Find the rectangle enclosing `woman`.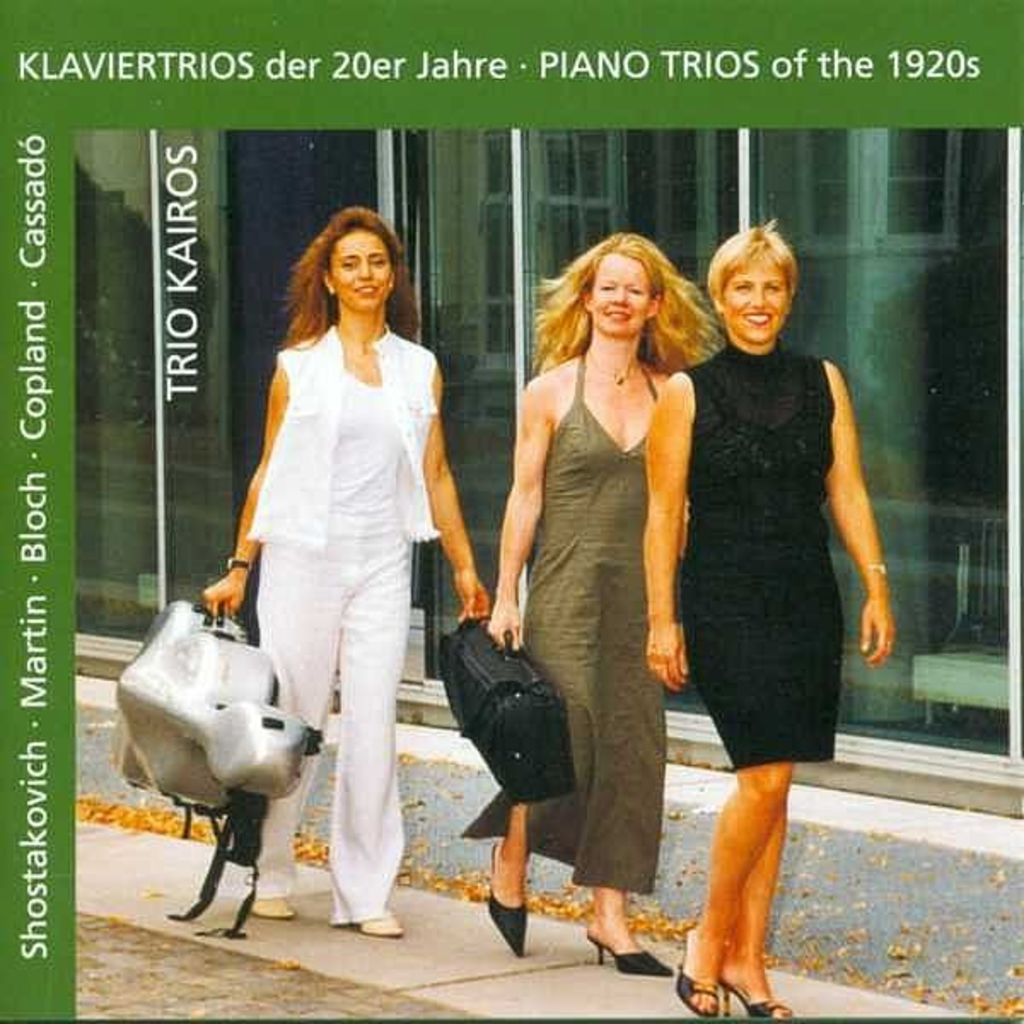
pyautogui.locateOnScreen(647, 224, 887, 1022).
